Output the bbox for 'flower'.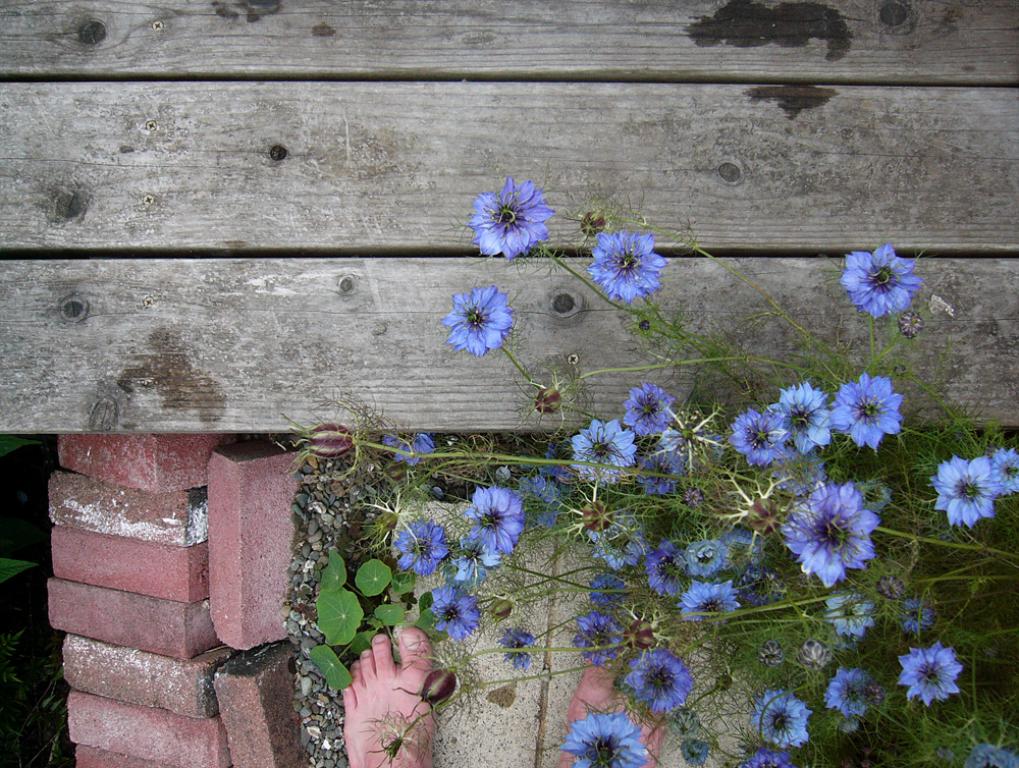
bbox=[560, 714, 646, 767].
